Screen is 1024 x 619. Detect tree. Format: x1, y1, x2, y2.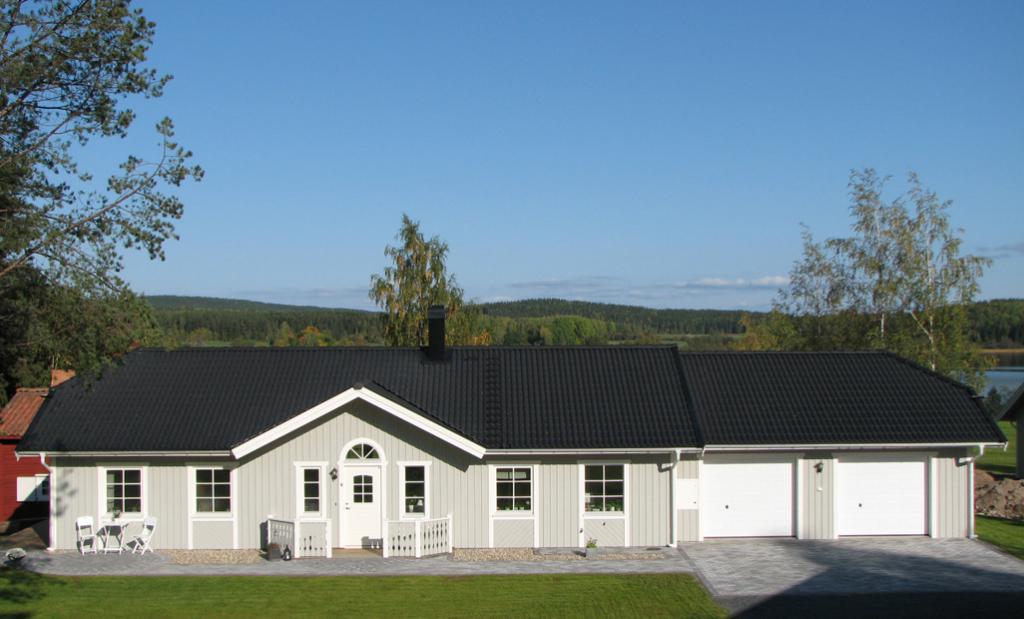
724, 167, 998, 400.
